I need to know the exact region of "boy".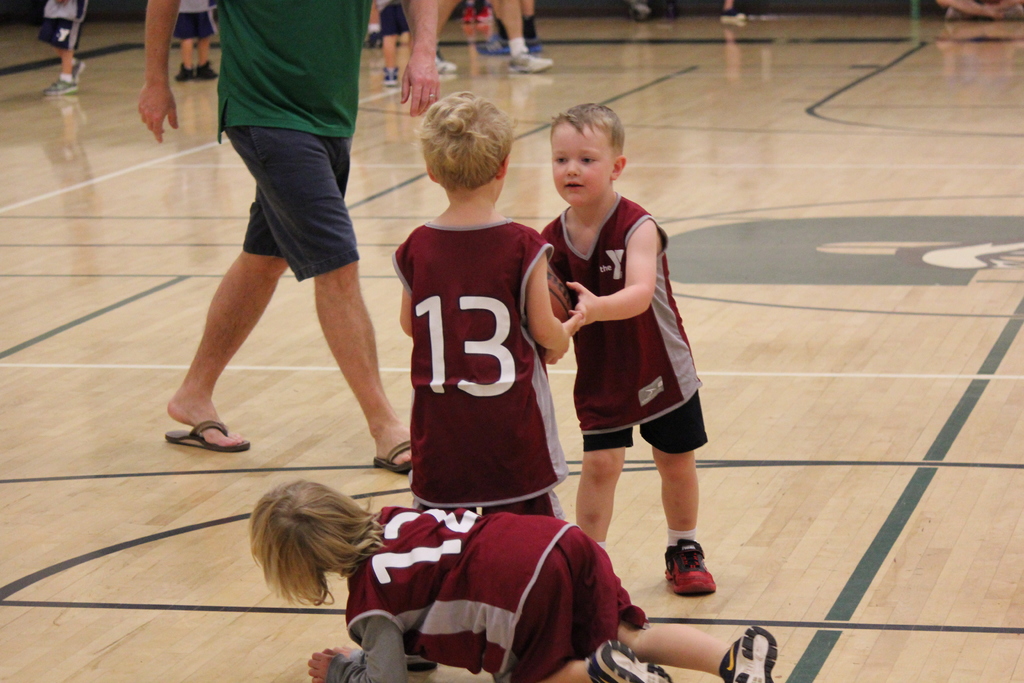
Region: pyautogui.locateOnScreen(37, 0, 91, 99).
